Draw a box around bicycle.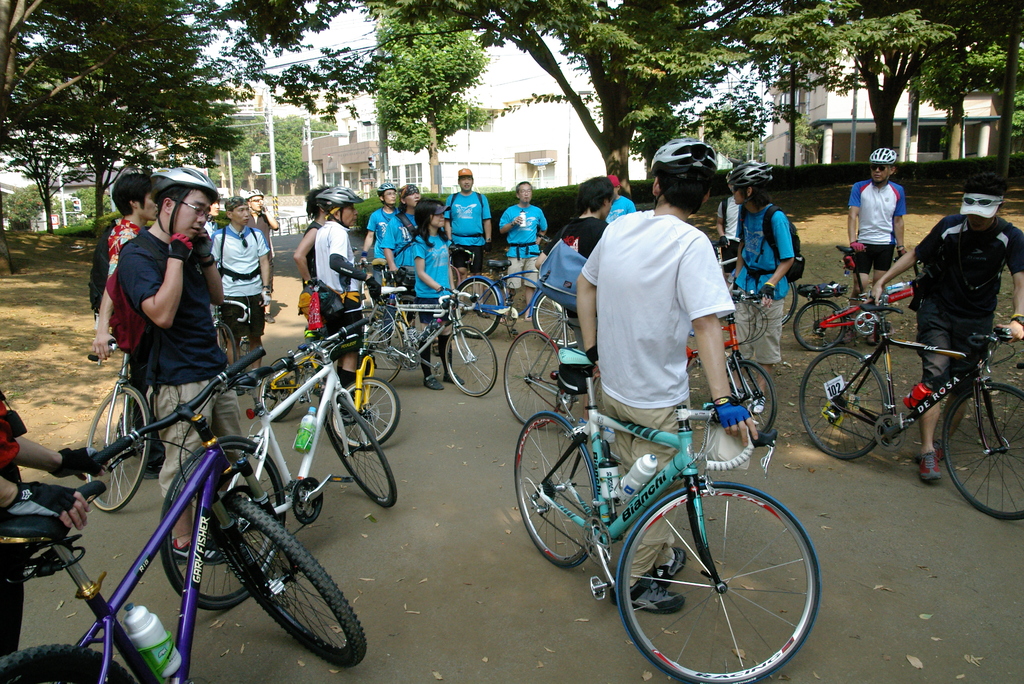
486 368 859 669.
